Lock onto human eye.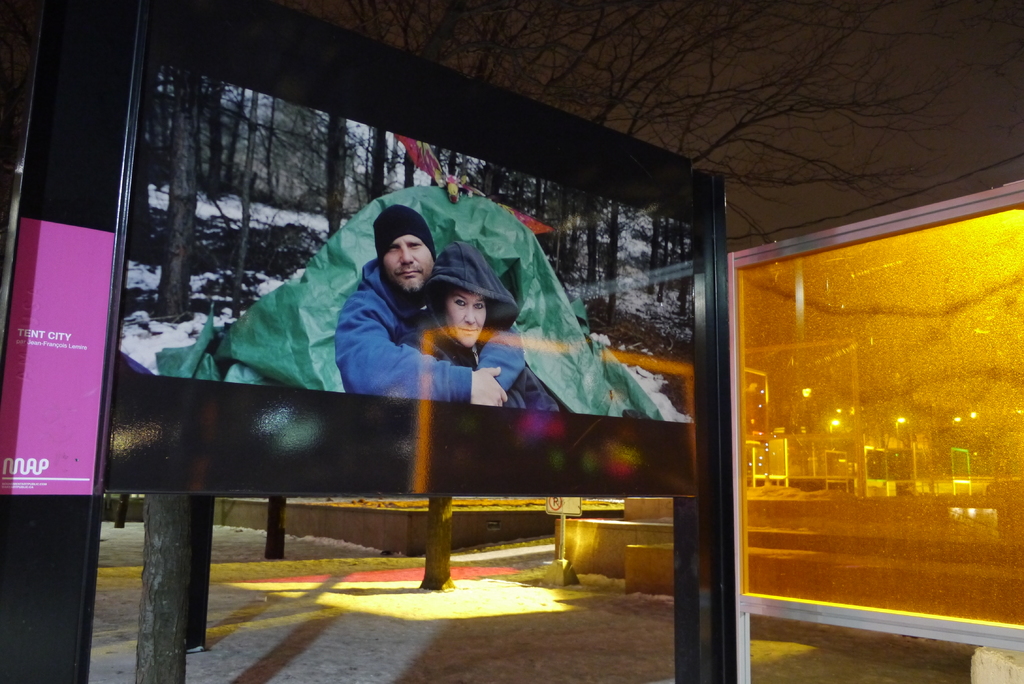
Locked: bbox=(405, 236, 425, 251).
